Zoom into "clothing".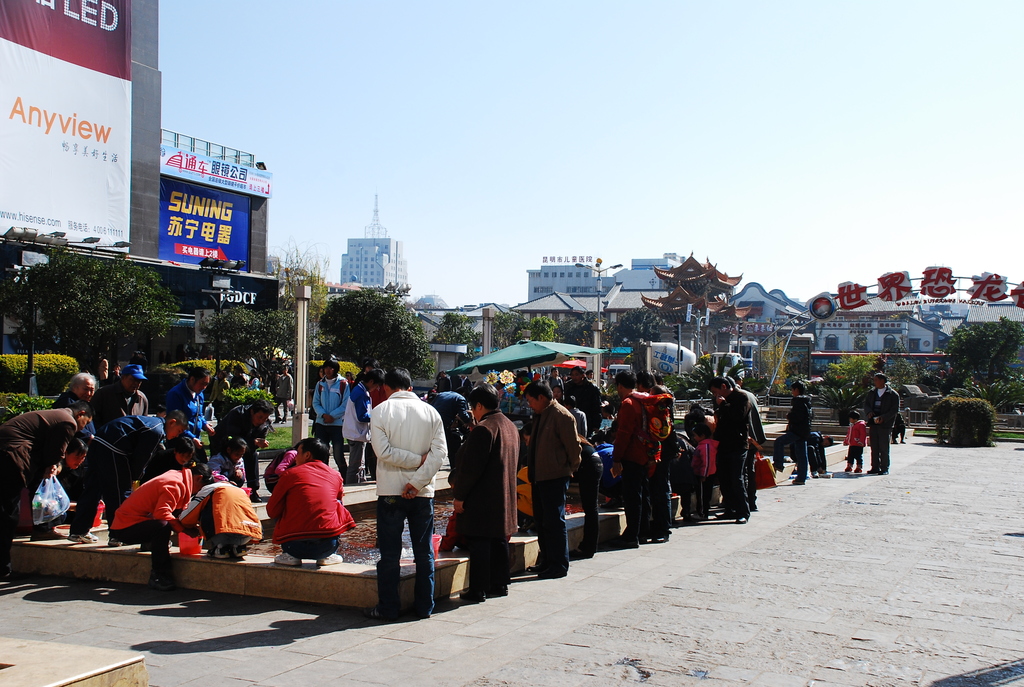
Zoom target: select_region(845, 415, 863, 476).
